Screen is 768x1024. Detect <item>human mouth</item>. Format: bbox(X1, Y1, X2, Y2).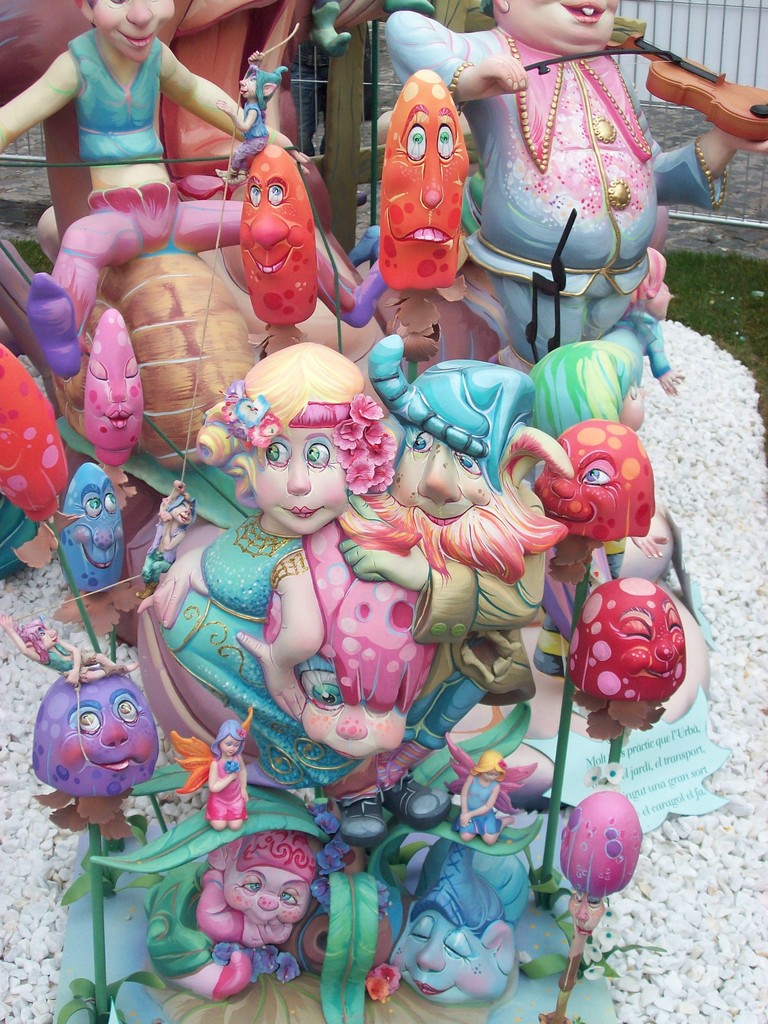
bbox(401, 221, 457, 252).
